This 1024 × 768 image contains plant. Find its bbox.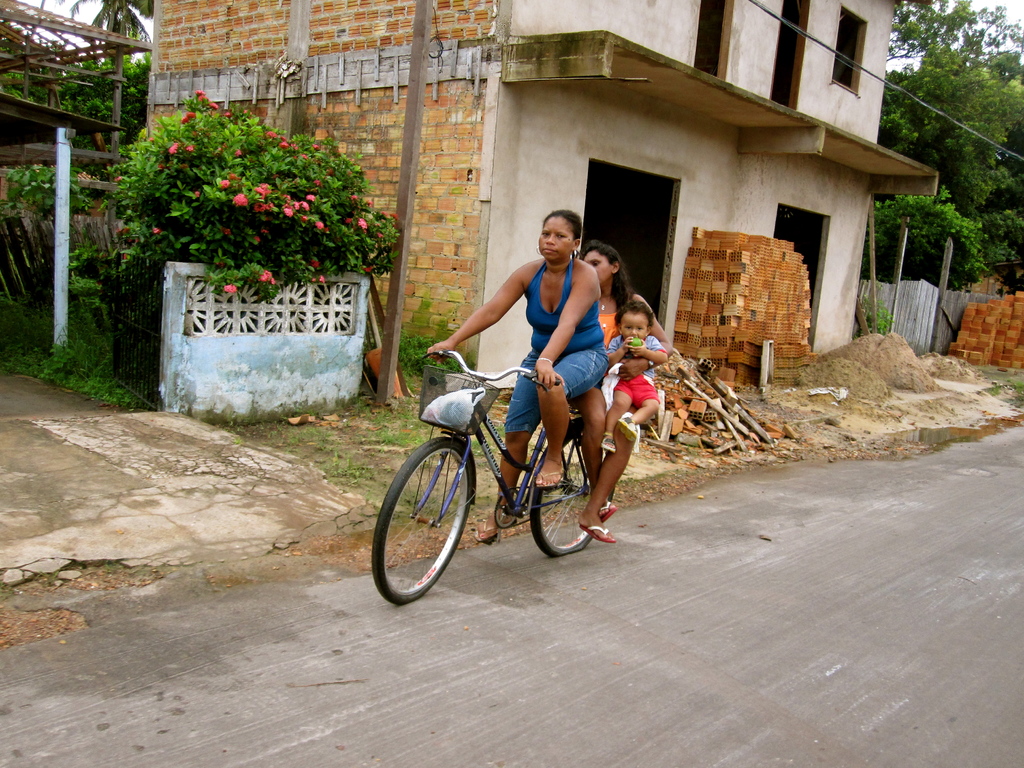
detection(850, 299, 892, 344).
